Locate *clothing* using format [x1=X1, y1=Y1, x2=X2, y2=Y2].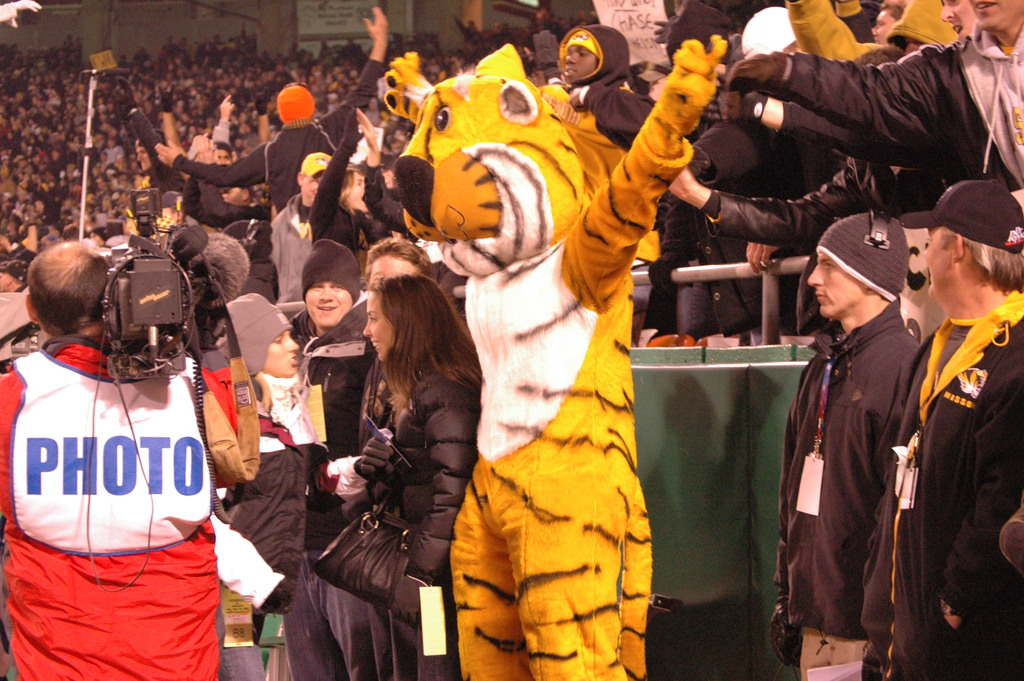
[x1=235, y1=424, x2=308, y2=671].
